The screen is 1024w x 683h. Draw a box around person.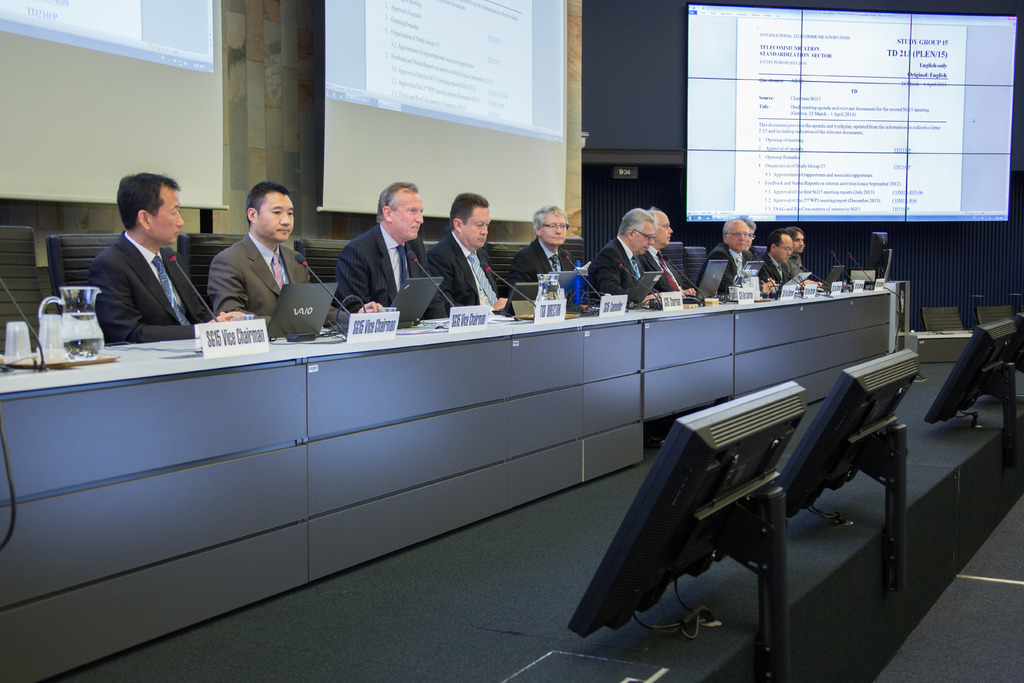
637,209,697,295.
